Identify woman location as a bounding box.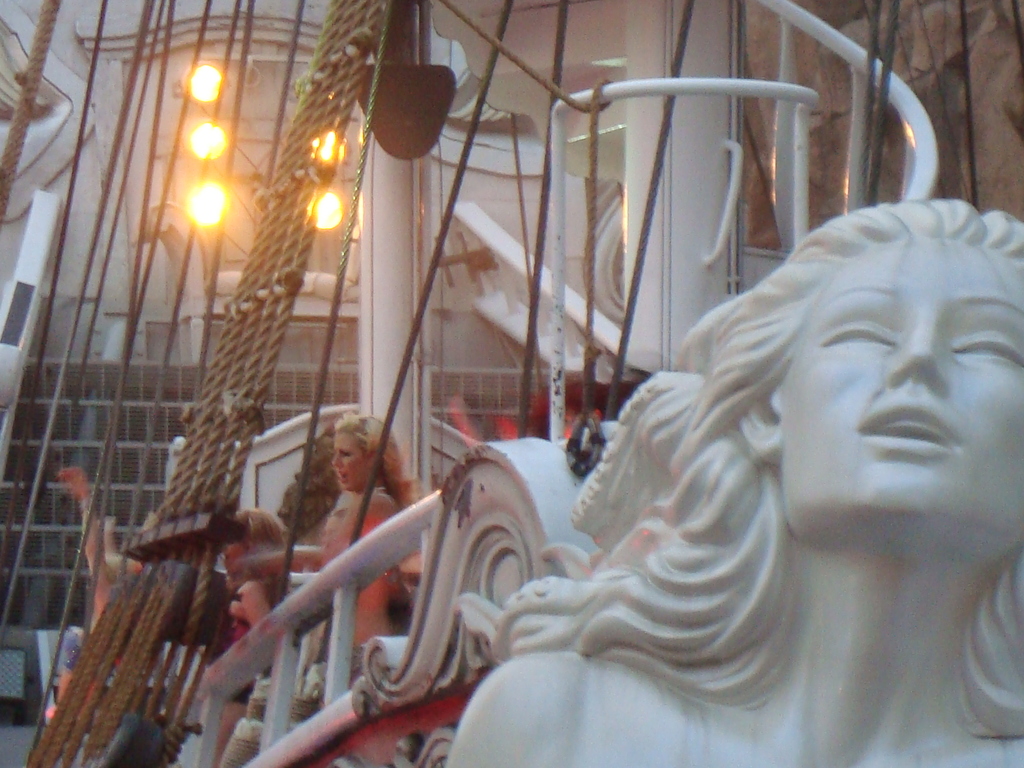
box(198, 504, 294, 767).
